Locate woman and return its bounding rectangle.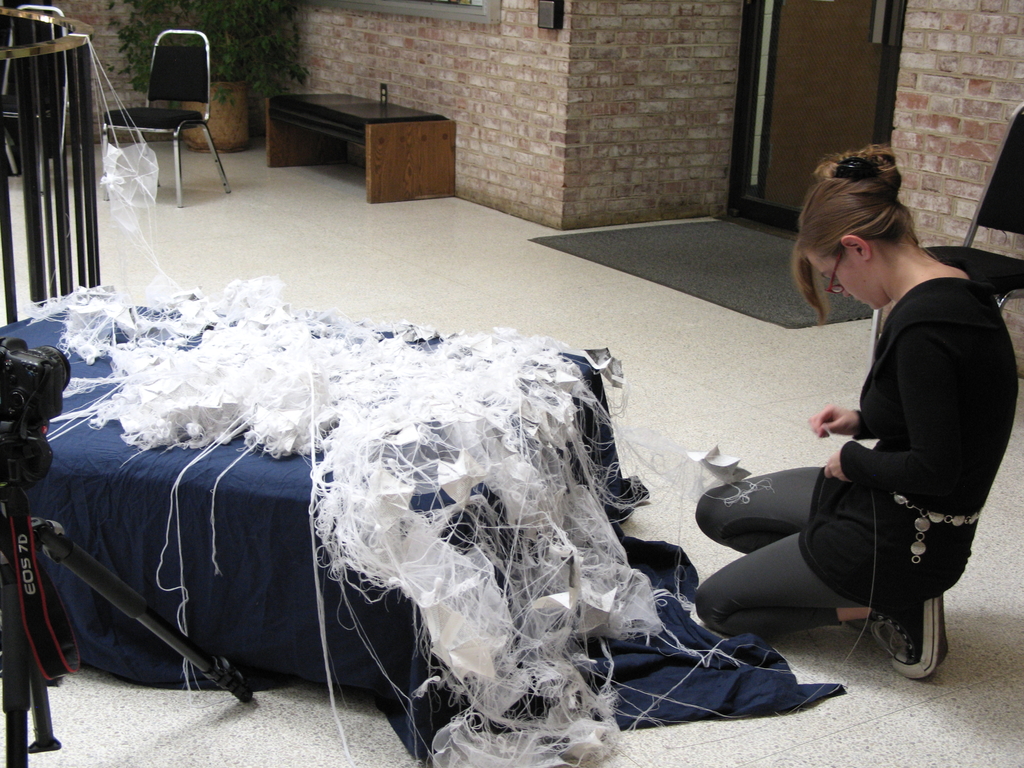
{"left": 691, "top": 146, "right": 1023, "bottom": 680}.
